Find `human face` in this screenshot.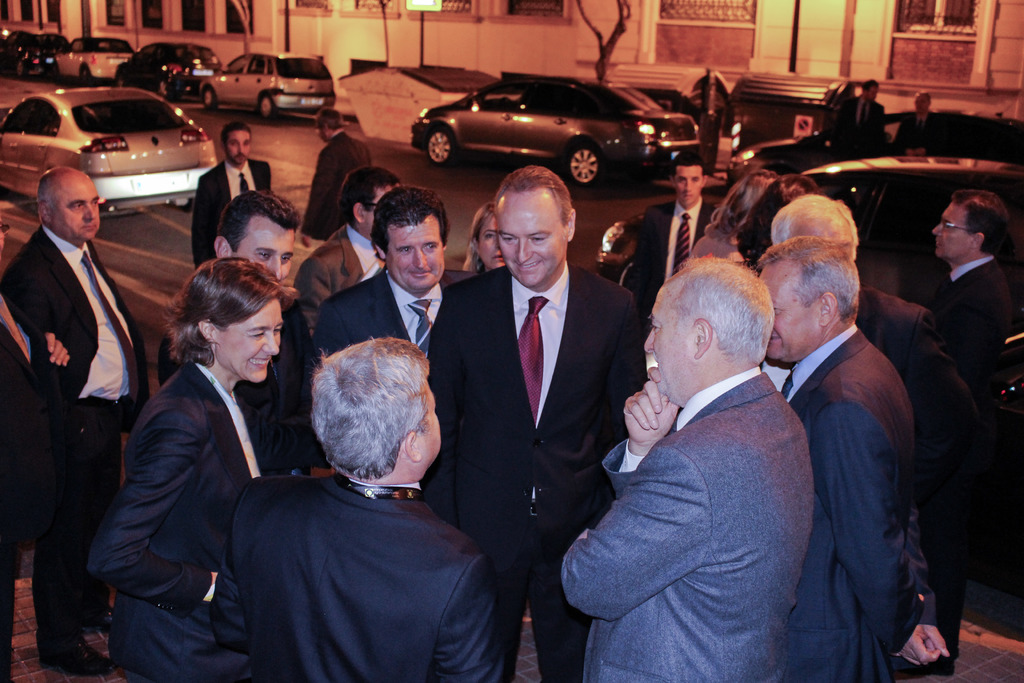
The bounding box for `human face` is [x1=385, y1=222, x2=445, y2=291].
